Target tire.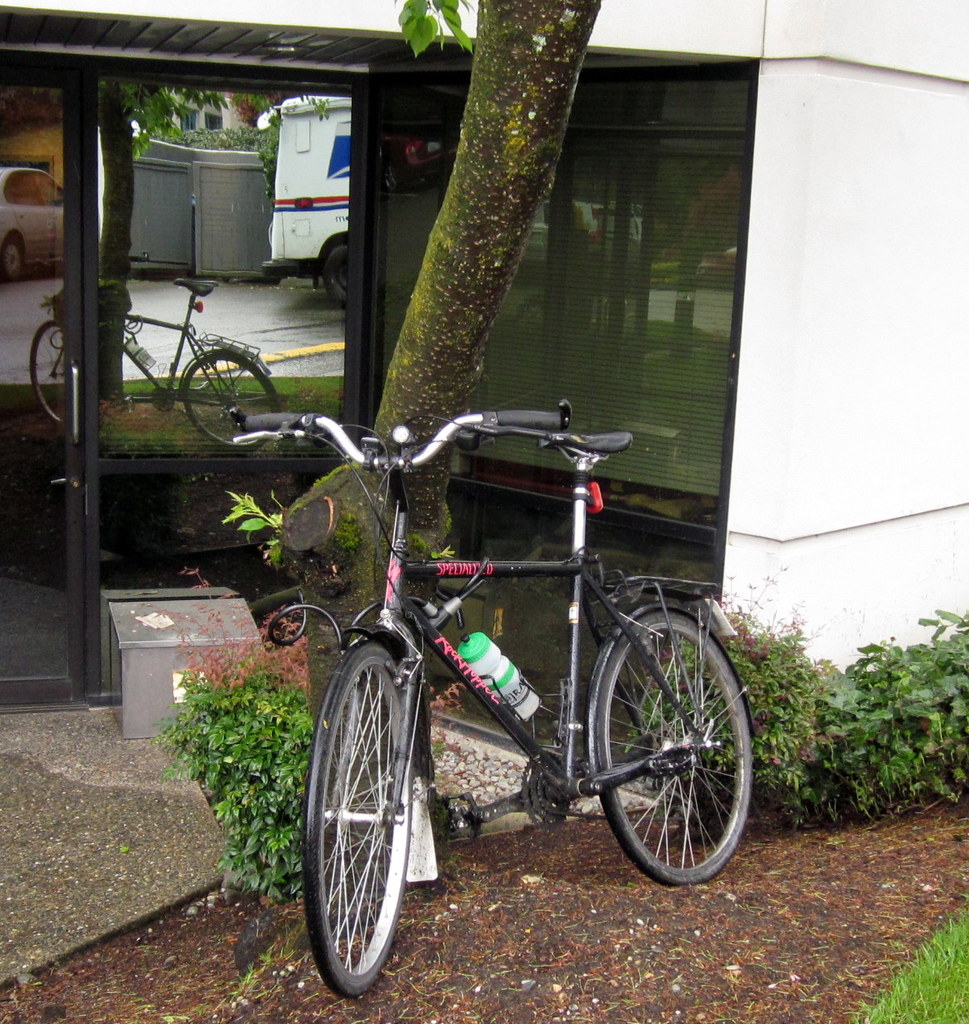
Target region: [x1=0, y1=234, x2=23, y2=280].
